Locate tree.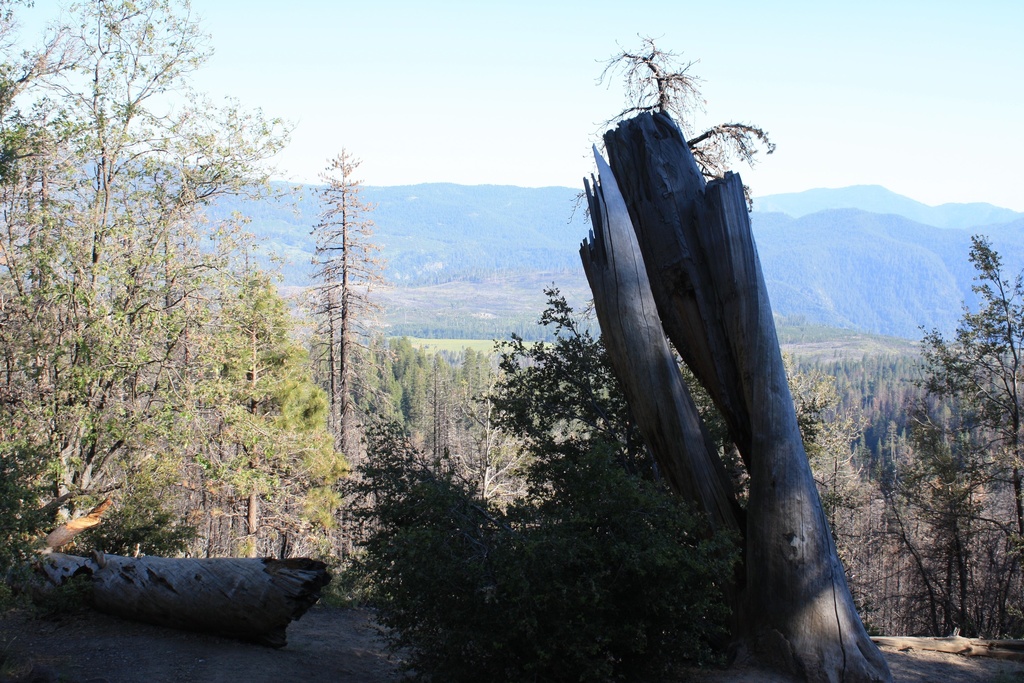
Bounding box: [298, 145, 380, 530].
